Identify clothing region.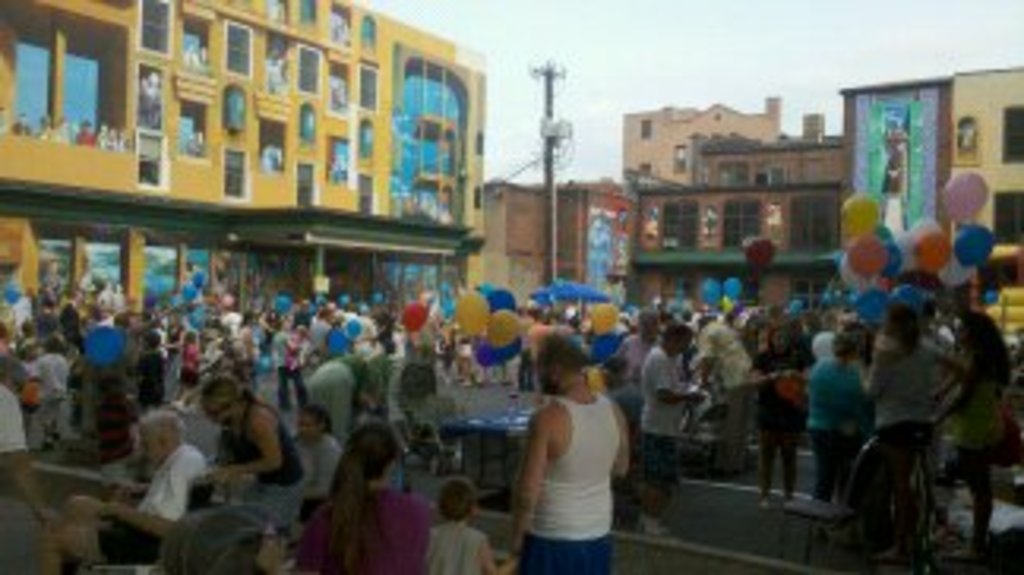
Region: (610,338,648,401).
